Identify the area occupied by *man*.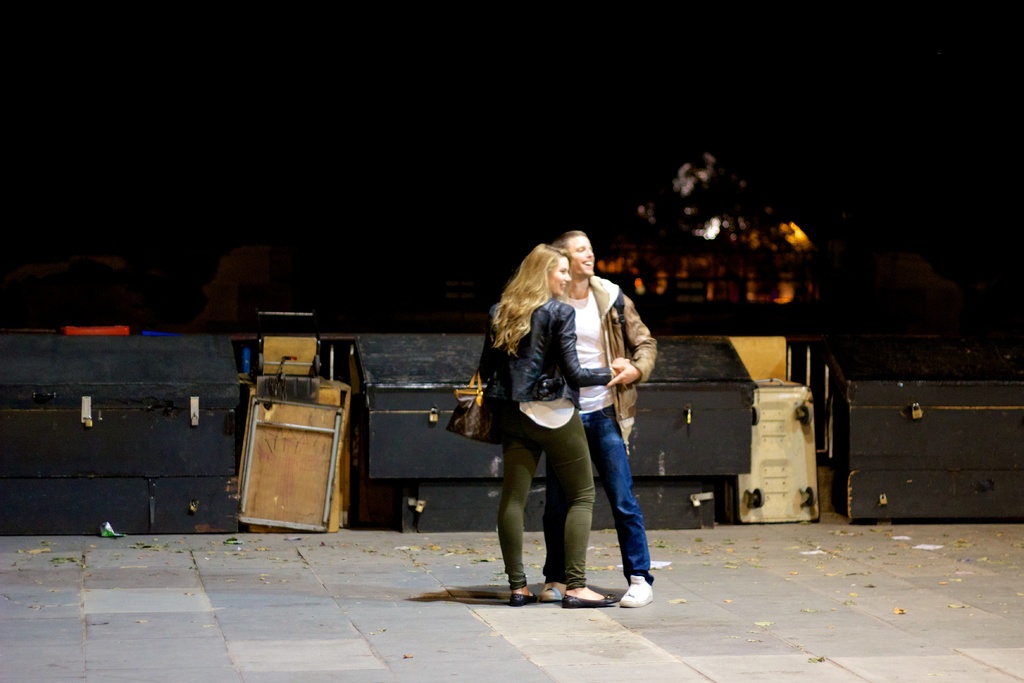
Area: x1=535 y1=231 x2=659 y2=607.
